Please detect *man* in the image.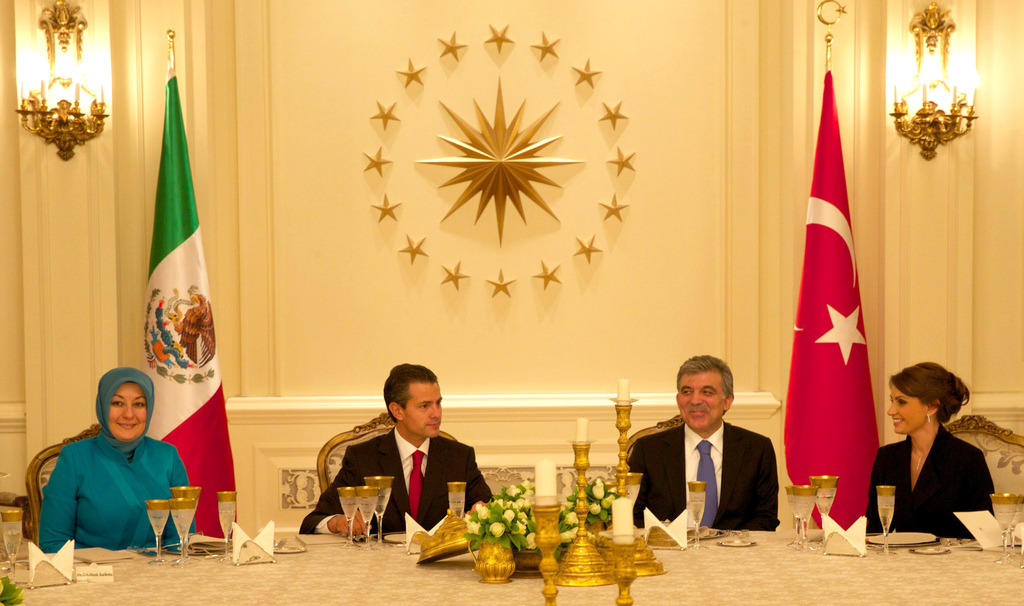
Rect(622, 340, 800, 535).
